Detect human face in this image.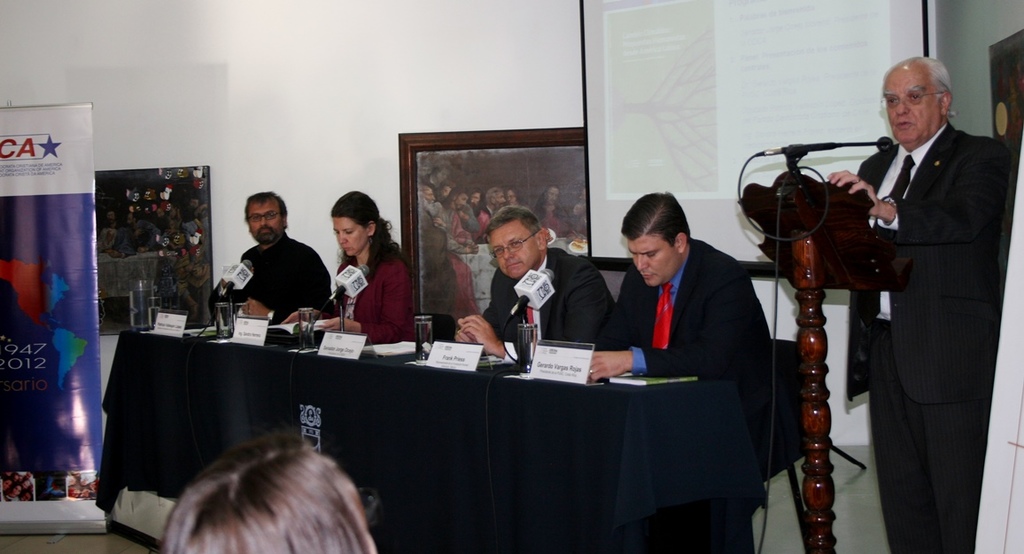
Detection: 490, 223, 538, 277.
